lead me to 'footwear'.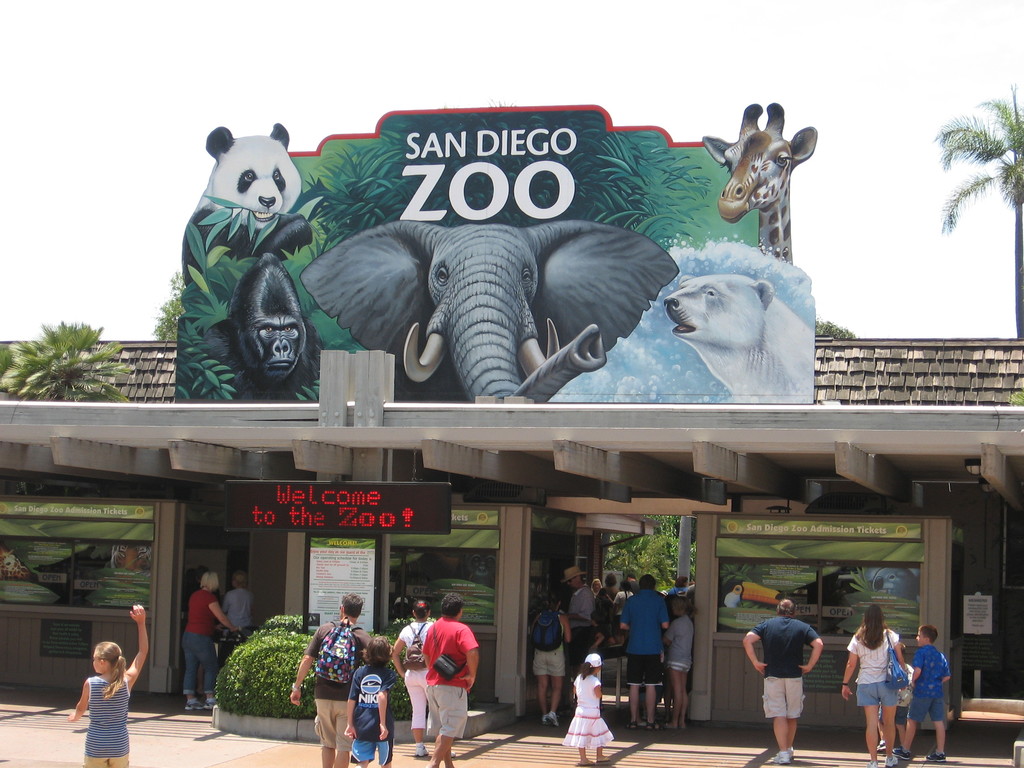
Lead to 449:752:459:757.
